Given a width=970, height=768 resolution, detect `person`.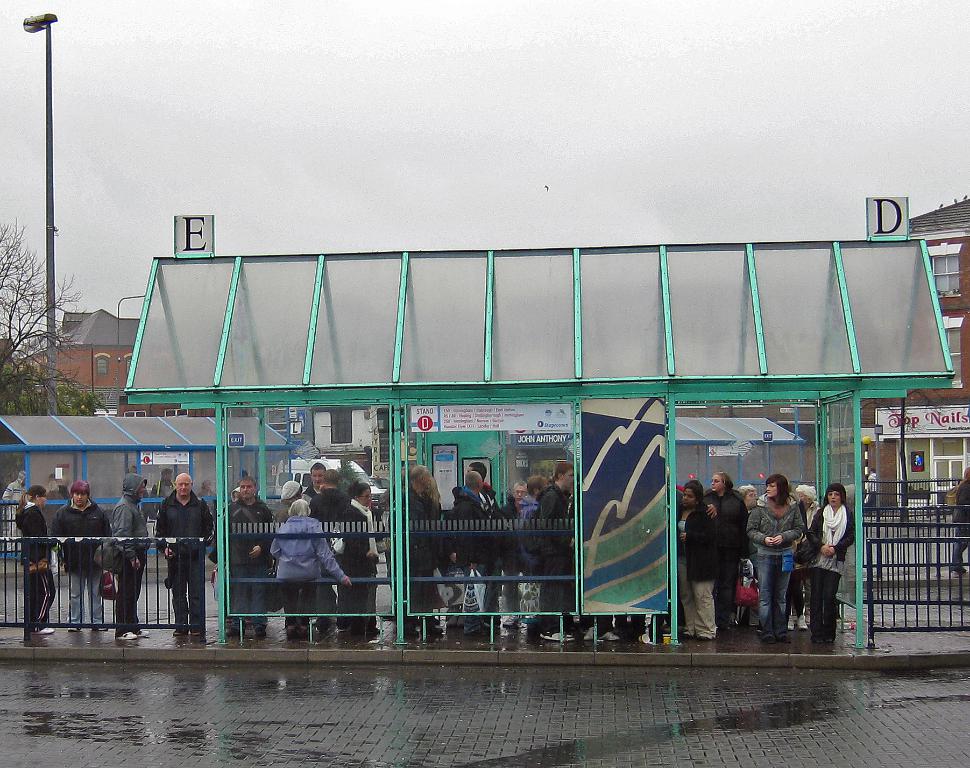
(394,451,453,645).
